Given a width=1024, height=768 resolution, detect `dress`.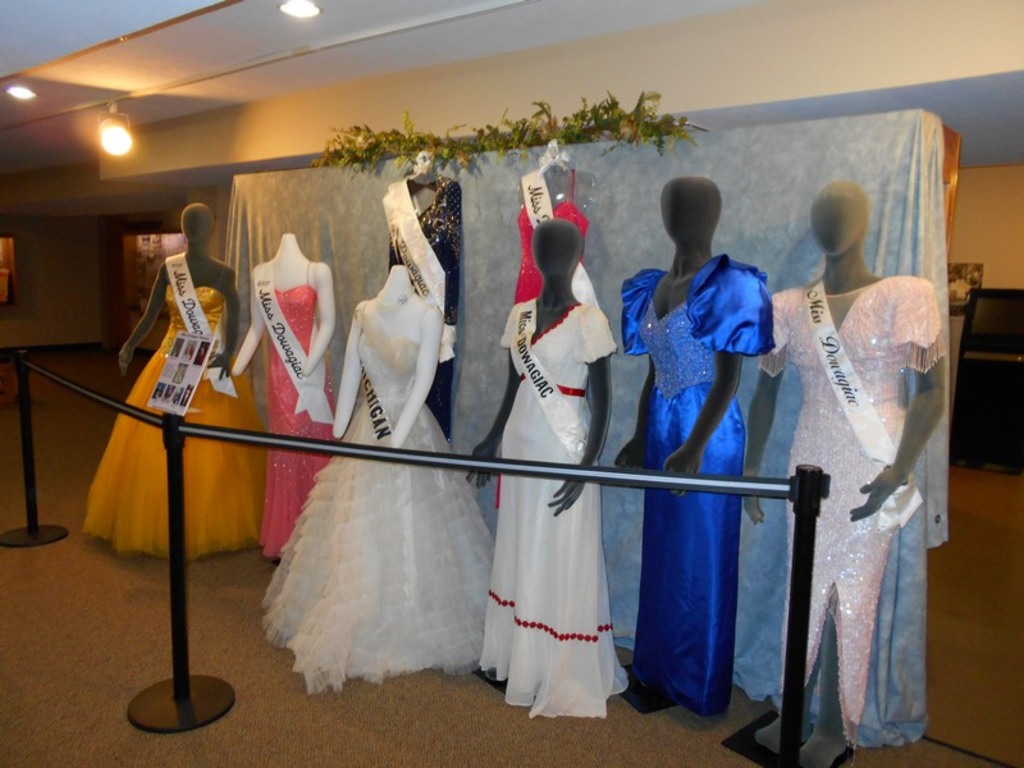
Rect(83, 287, 260, 562).
